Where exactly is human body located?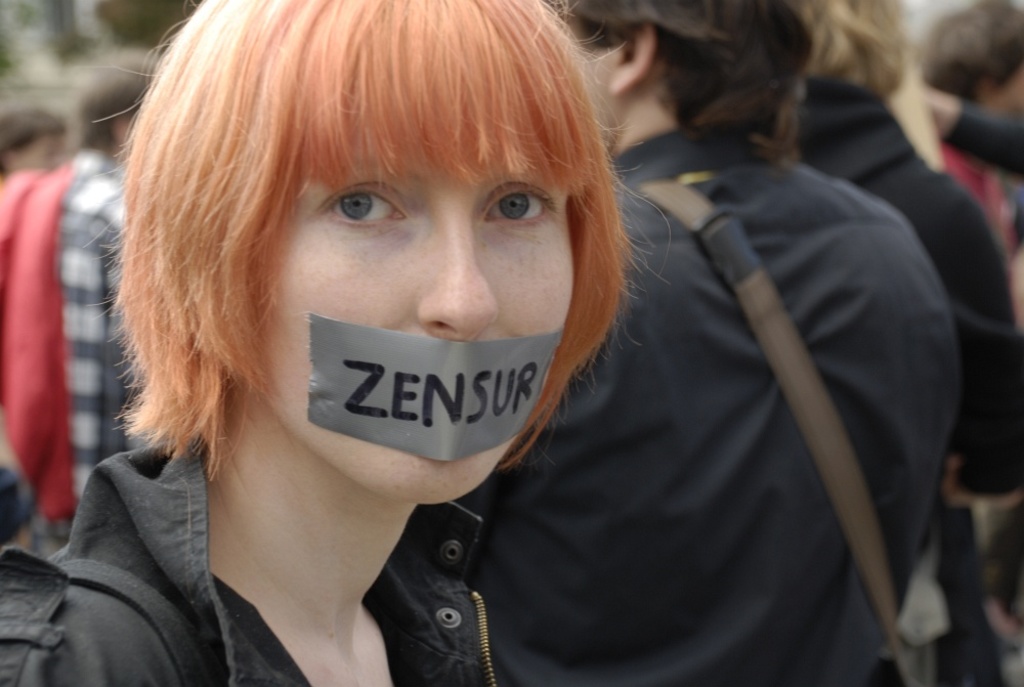
Its bounding box is {"left": 775, "top": 0, "right": 1014, "bottom": 564}.
